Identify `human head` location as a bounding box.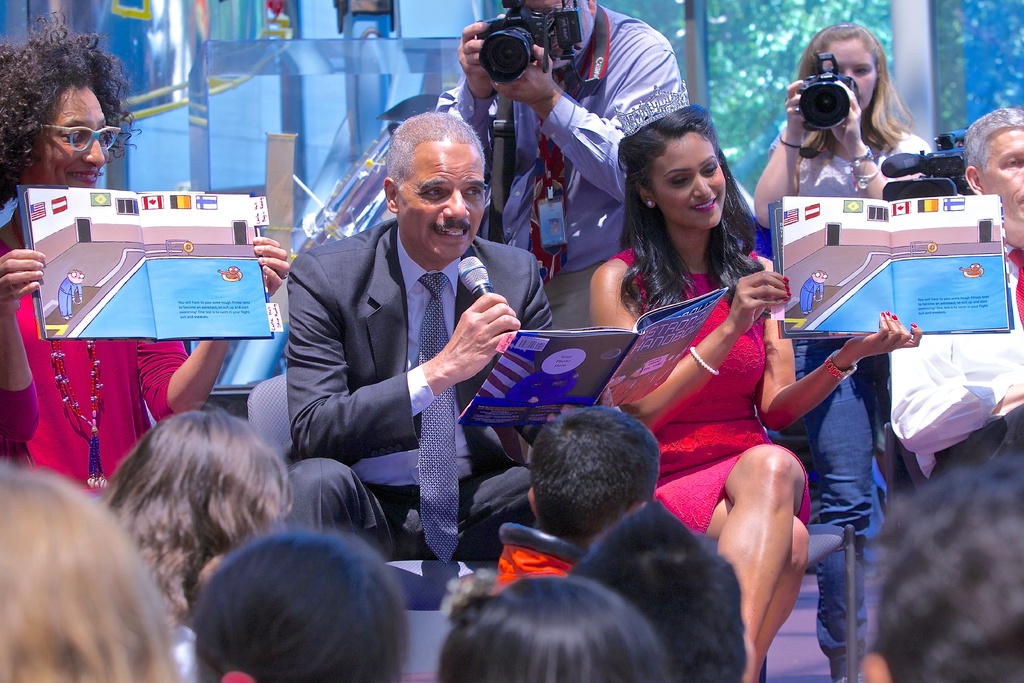
<bbox>437, 575, 676, 682</bbox>.
